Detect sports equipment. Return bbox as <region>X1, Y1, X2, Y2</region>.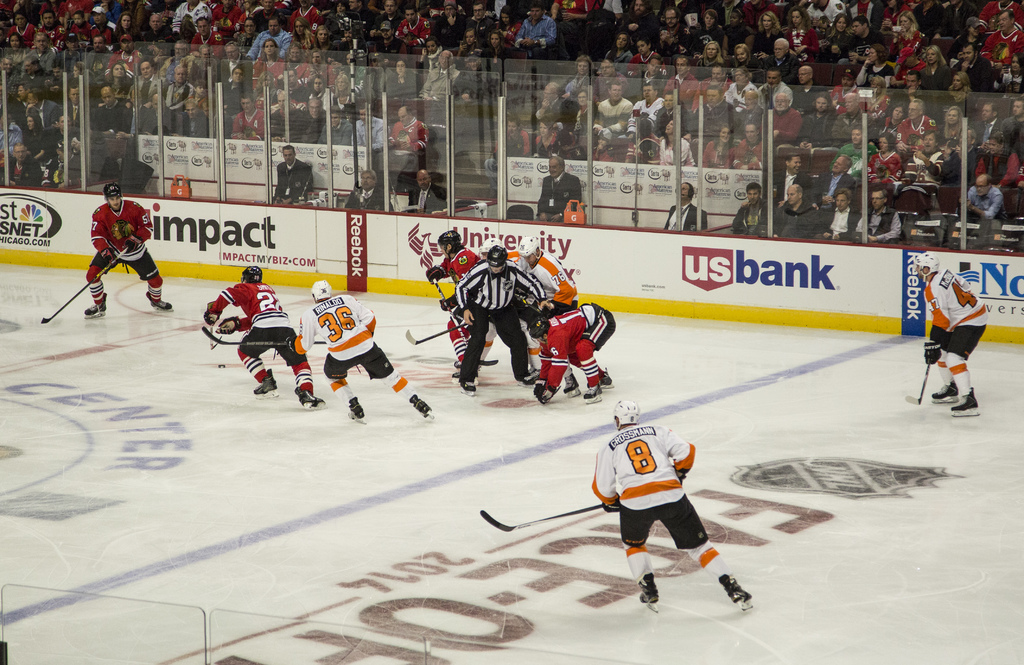
<region>459, 371, 476, 397</region>.
